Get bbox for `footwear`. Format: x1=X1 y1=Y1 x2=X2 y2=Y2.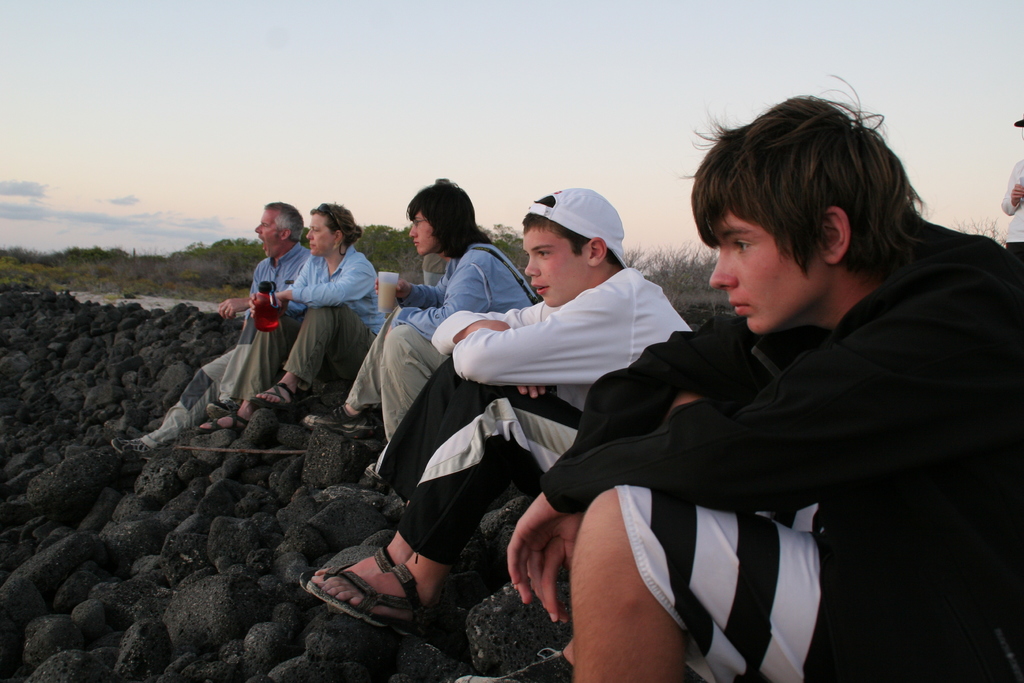
x1=310 y1=565 x2=442 y2=632.
